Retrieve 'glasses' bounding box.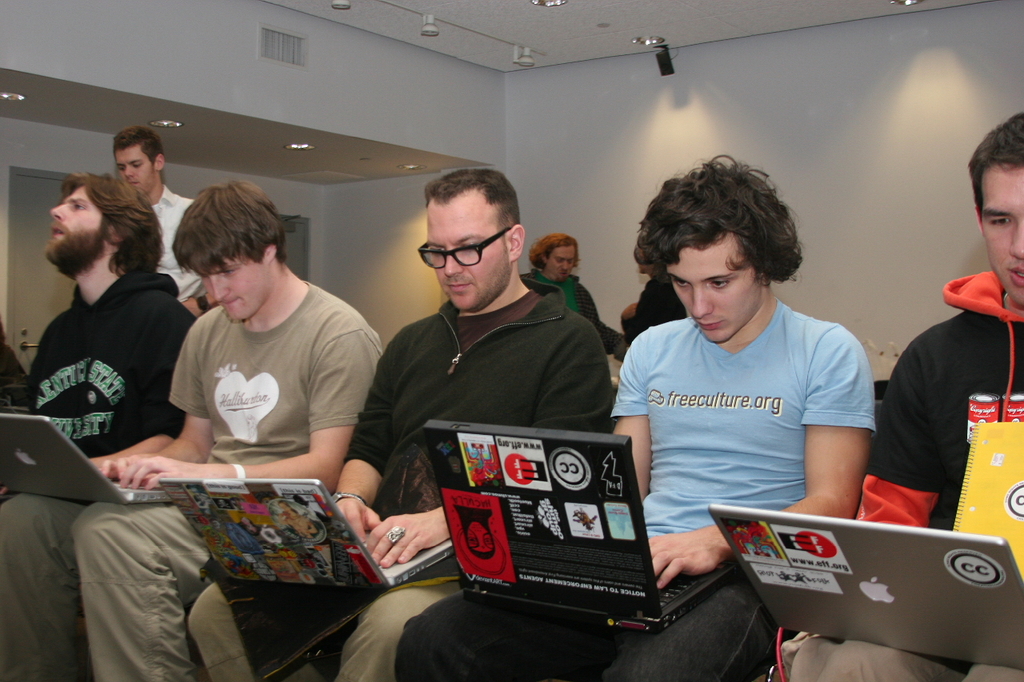
Bounding box: [413, 229, 521, 276].
